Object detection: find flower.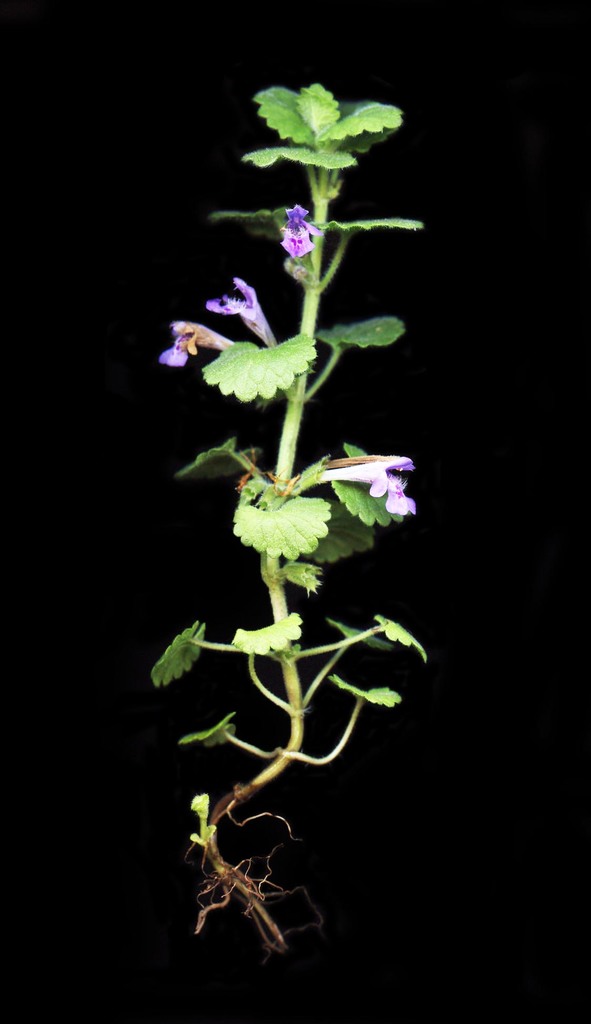
region(159, 316, 243, 367).
